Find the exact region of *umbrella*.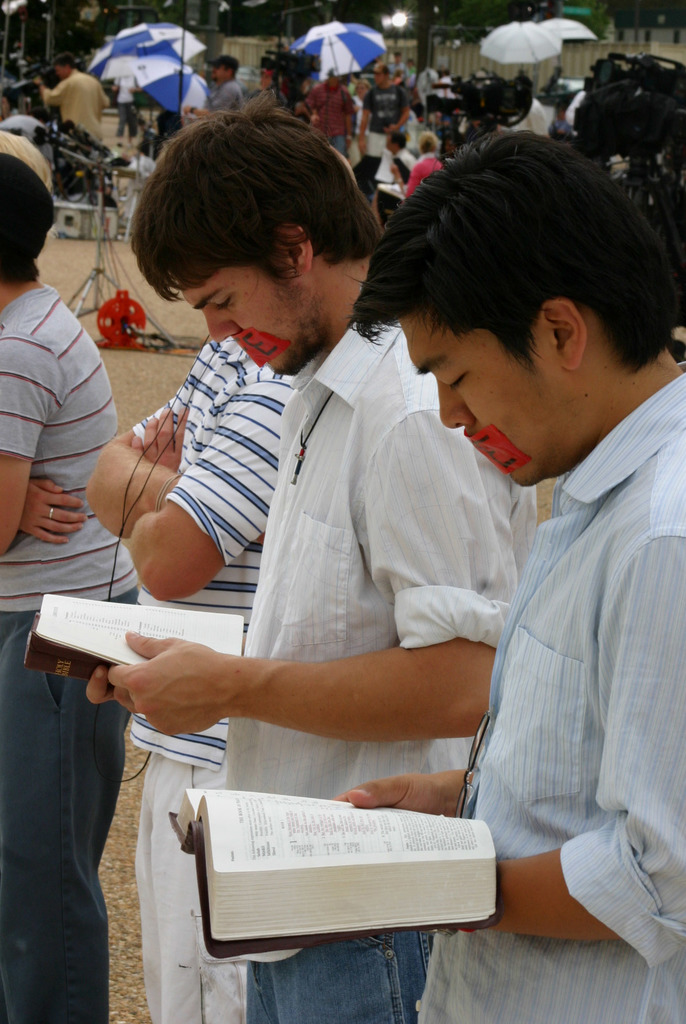
Exact region: 118:23:184:56.
